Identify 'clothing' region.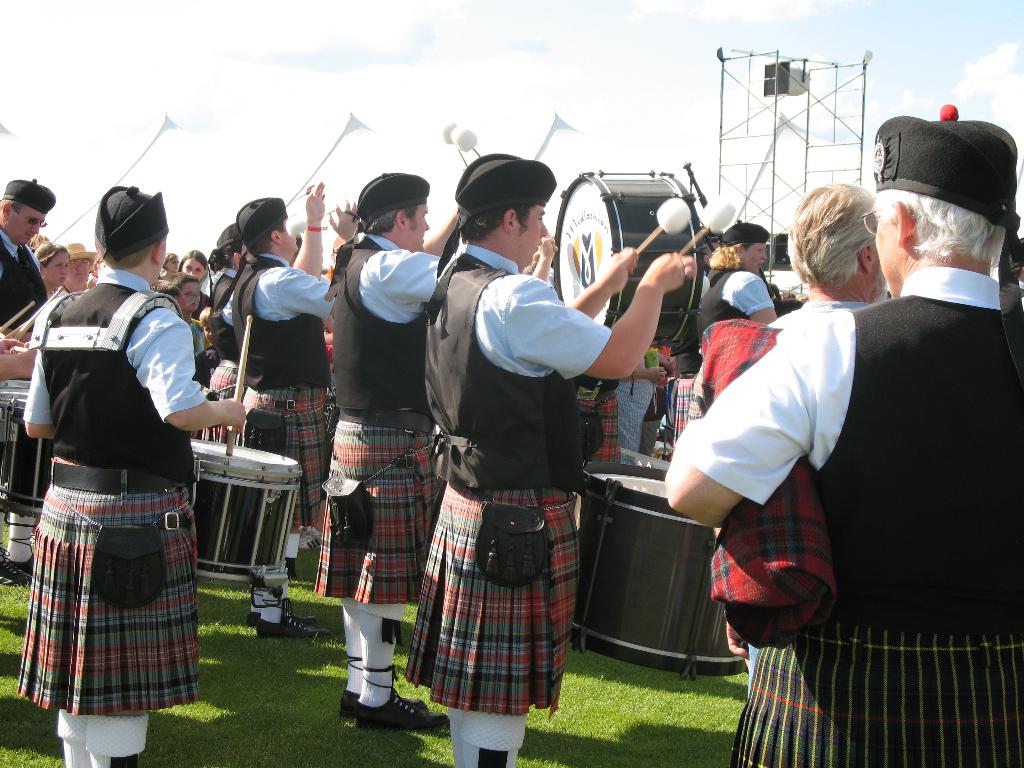
Region: <bbox>321, 224, 454, 607</bbox>.
